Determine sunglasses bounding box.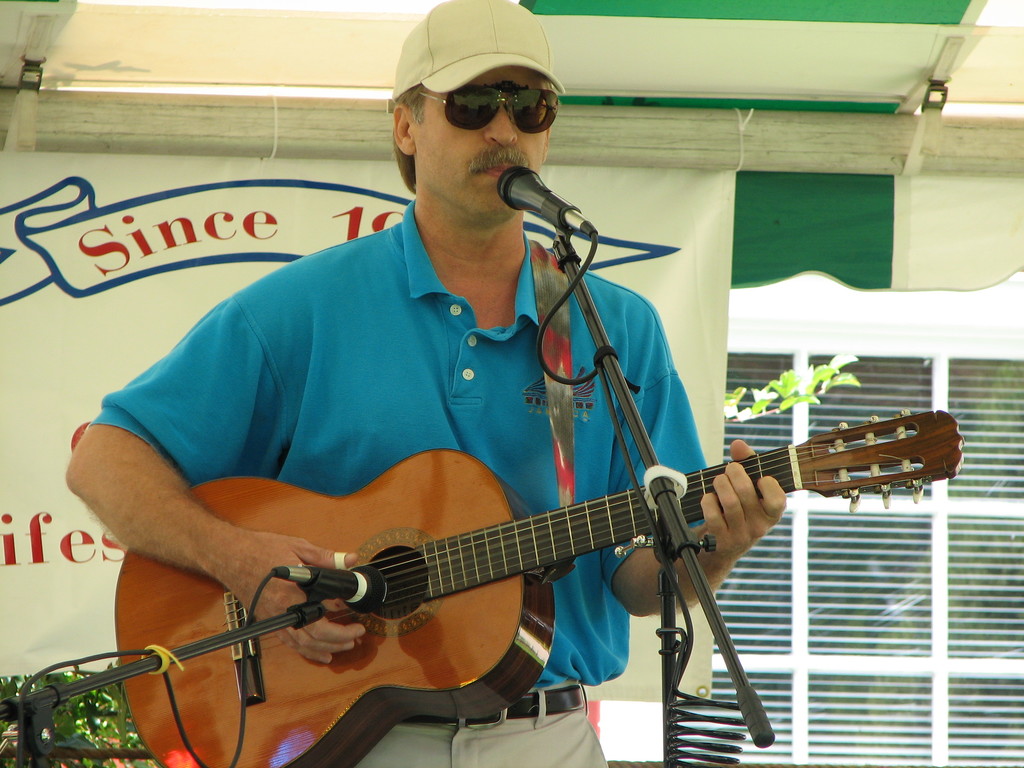
Determined: pyautogui.locateOnScreen(421, 85, 563, 135).
